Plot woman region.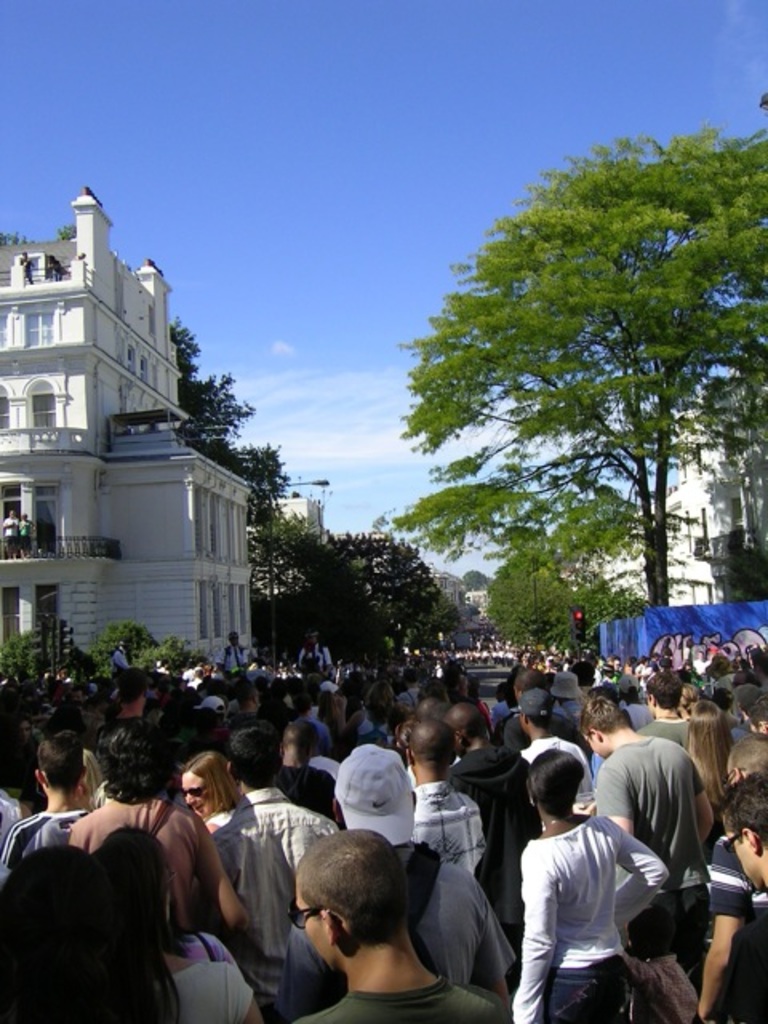
Plotted at locate(8, 712, 48, 774).
